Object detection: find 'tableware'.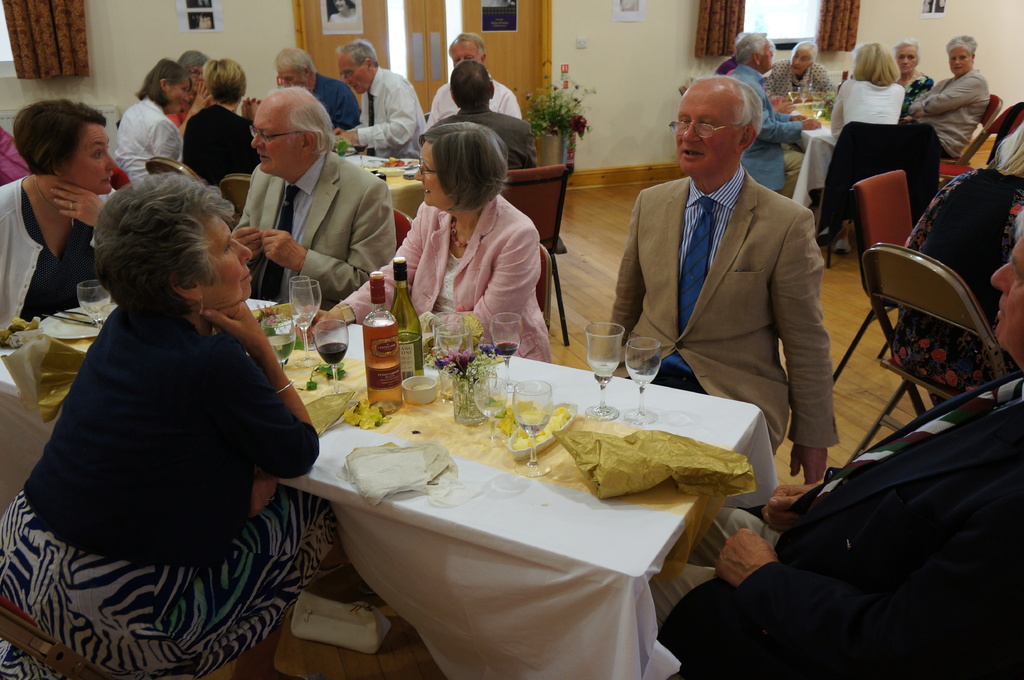
Rect(811, 99, 824, 122).
